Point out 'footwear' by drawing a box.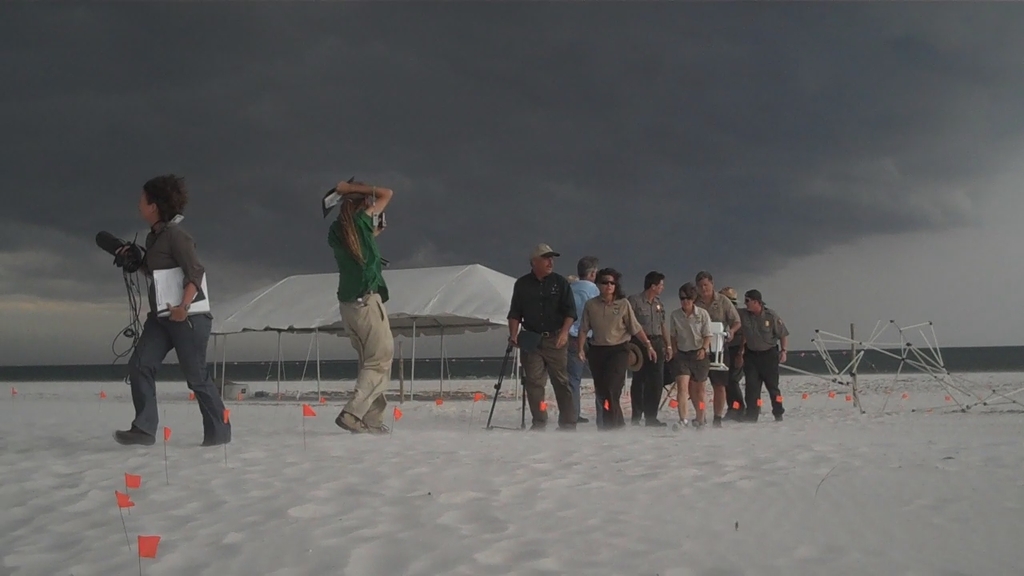
box(712, 421, 723, 430).
